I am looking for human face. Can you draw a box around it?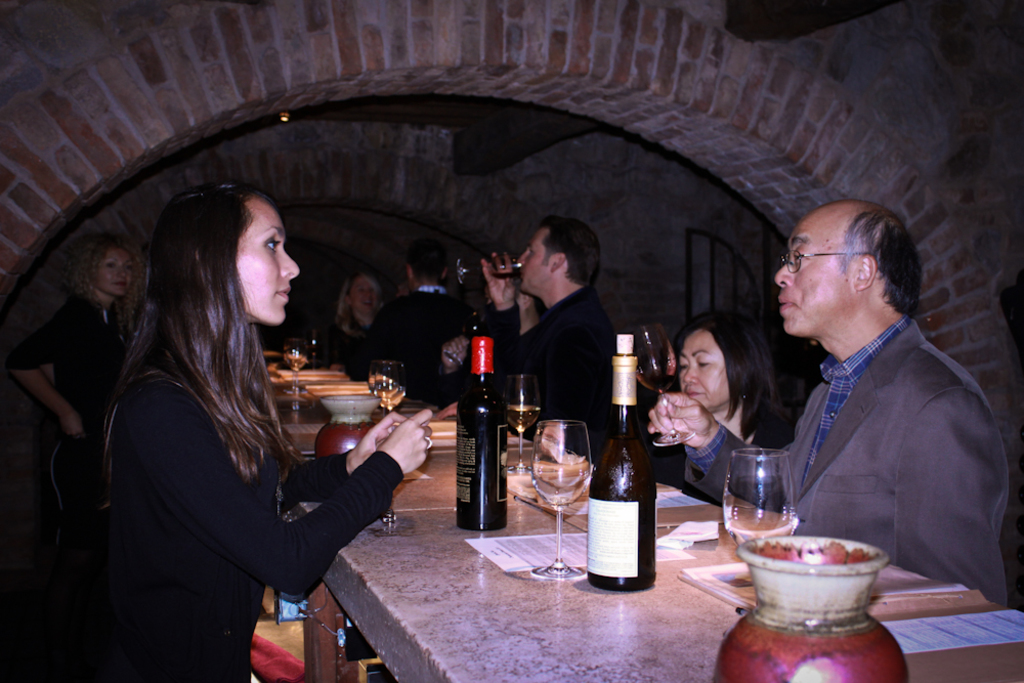
Sure, the bounding box is {"left": 519, "top": 227, "right": 549, "bottom": 291}.
